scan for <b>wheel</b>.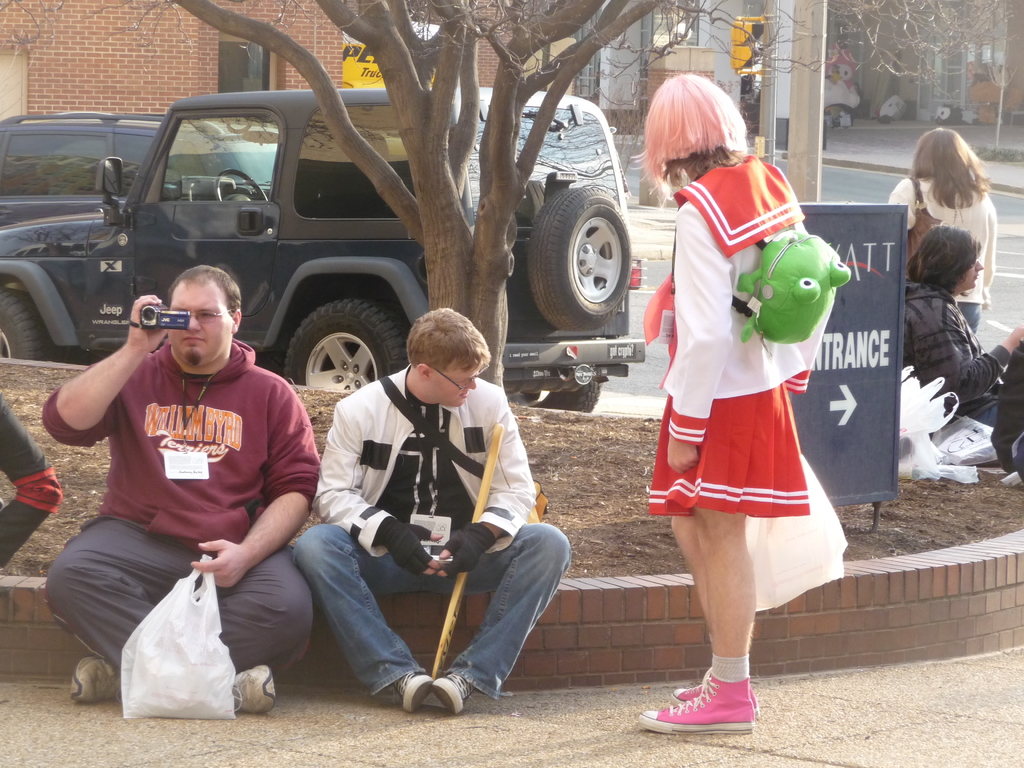
Scan result: bbox=(283, 298, 415, 396).
